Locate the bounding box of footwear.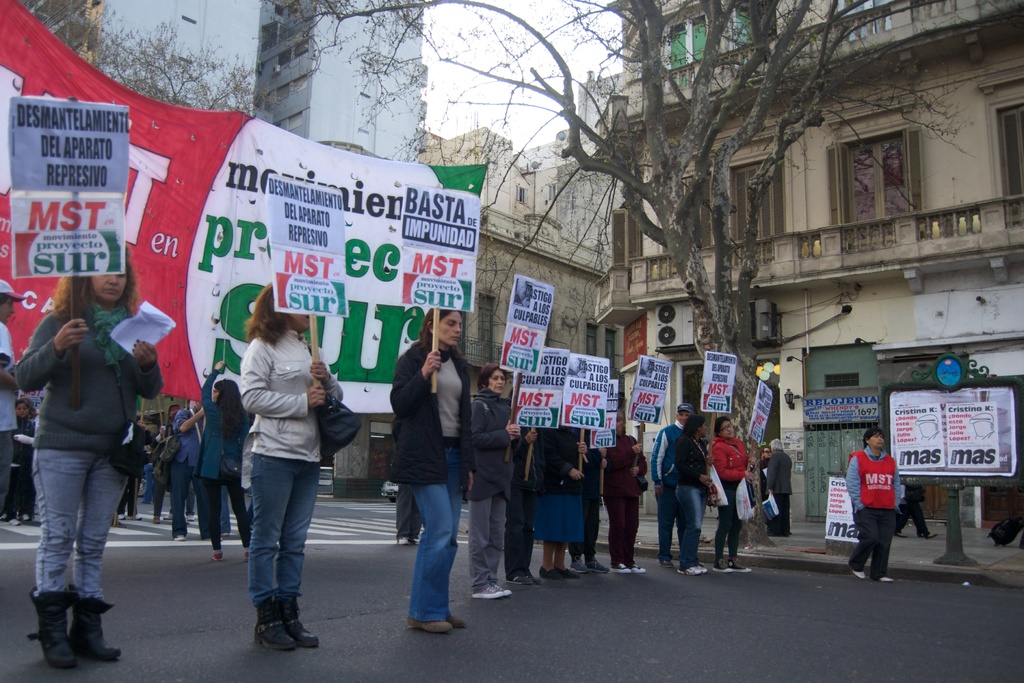
Bounding box: box(29, 577, 82, 670).
